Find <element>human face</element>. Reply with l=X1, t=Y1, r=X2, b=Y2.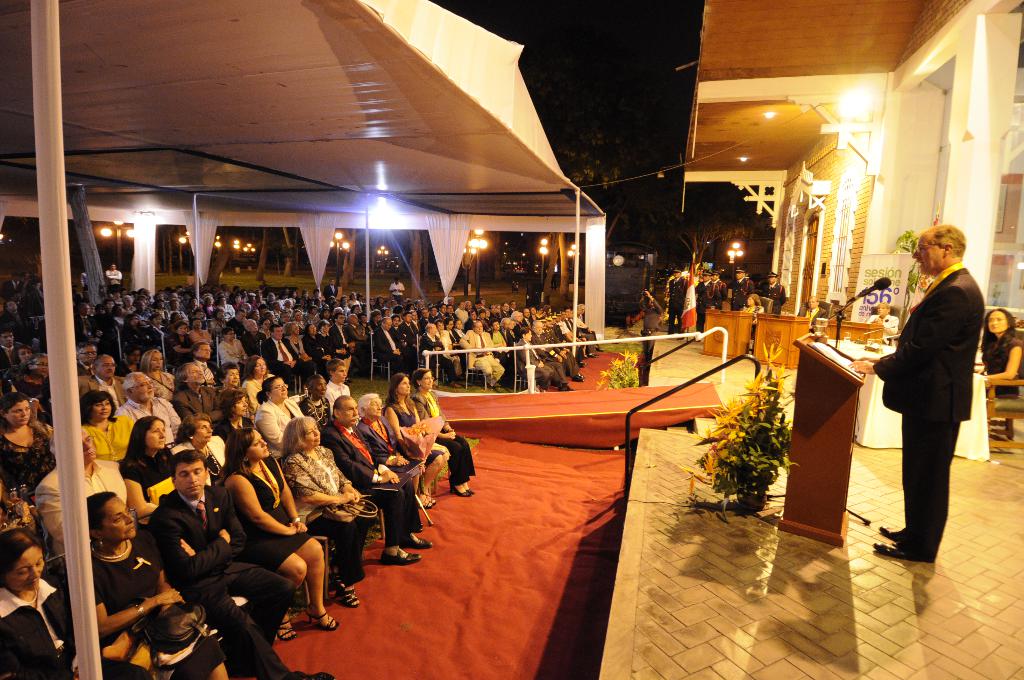
l=456, t=320, r=462, b=331.
